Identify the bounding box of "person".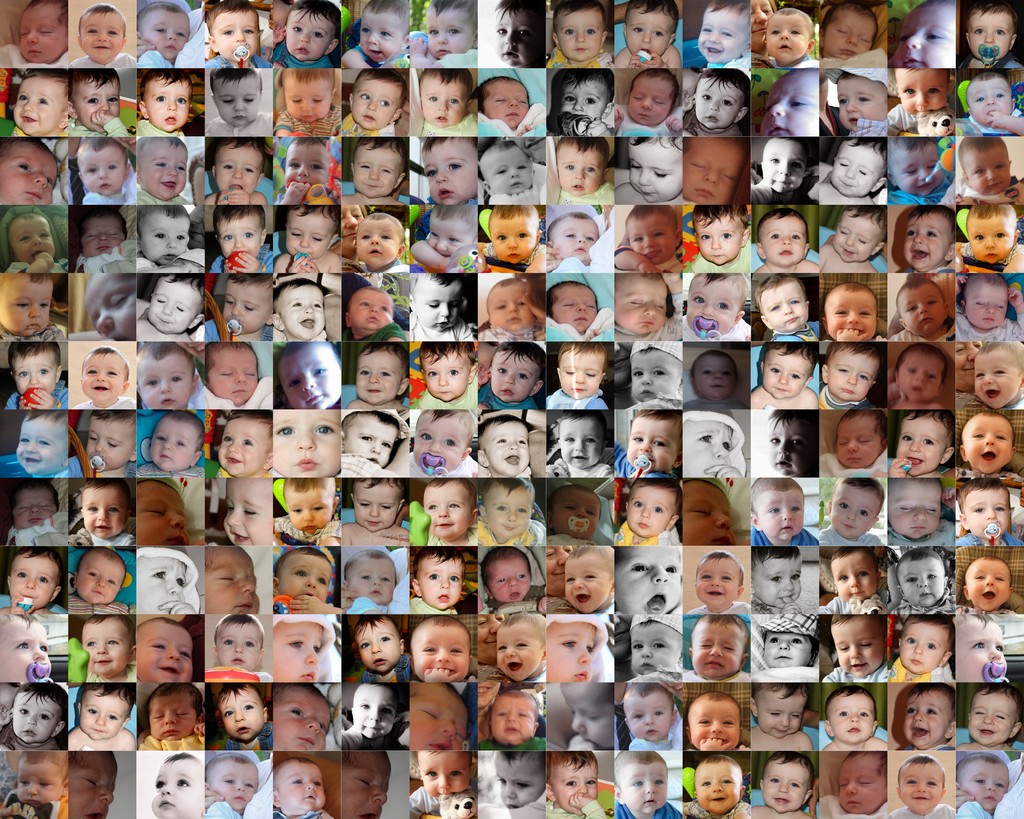
bbox=(67, 3, 134, 70).
